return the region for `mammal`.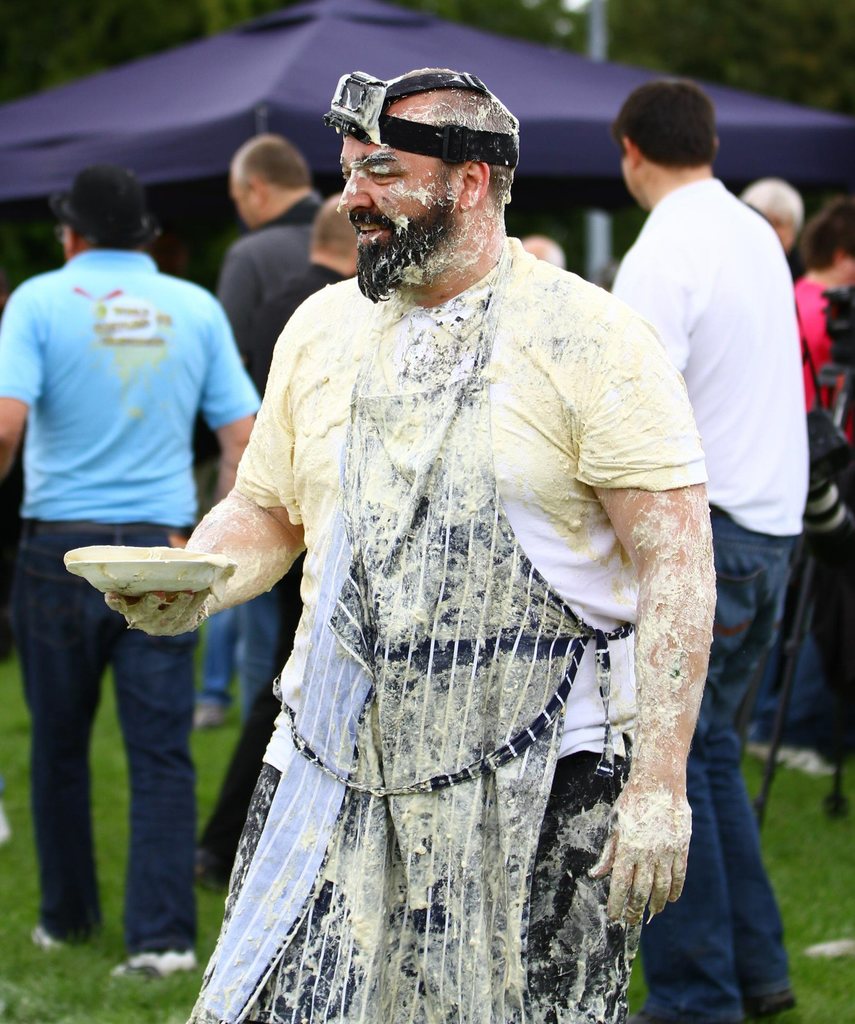
box=[796, 182, 854, 805].
